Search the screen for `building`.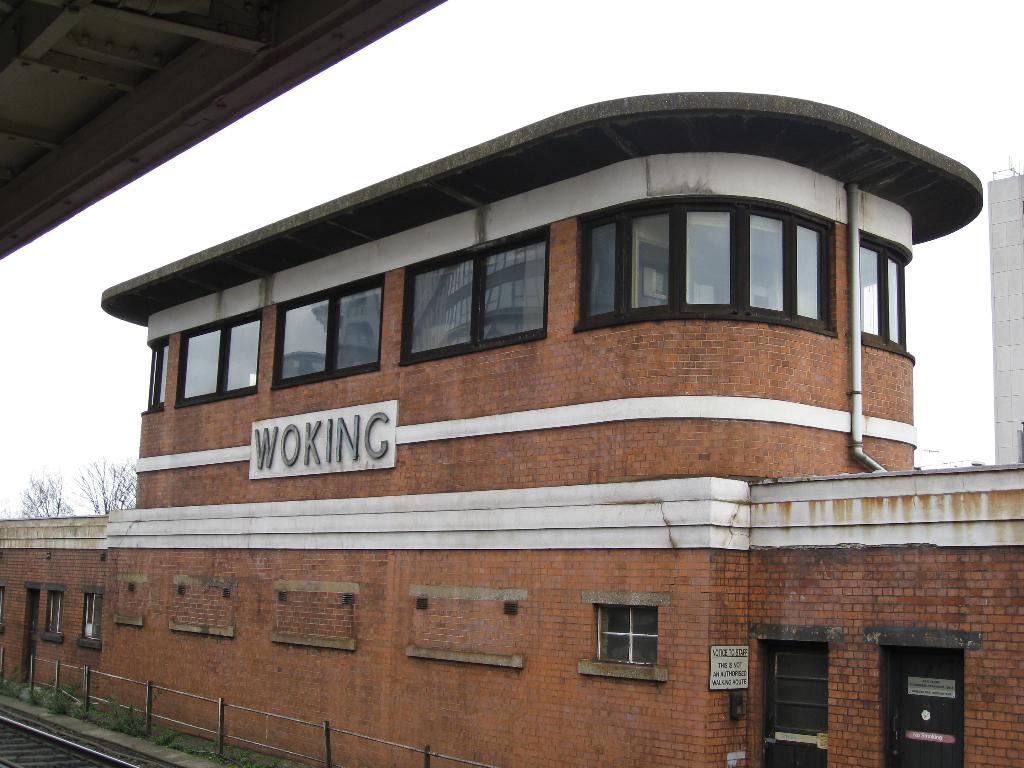
Found at region(5, 72, 1023, 760).
